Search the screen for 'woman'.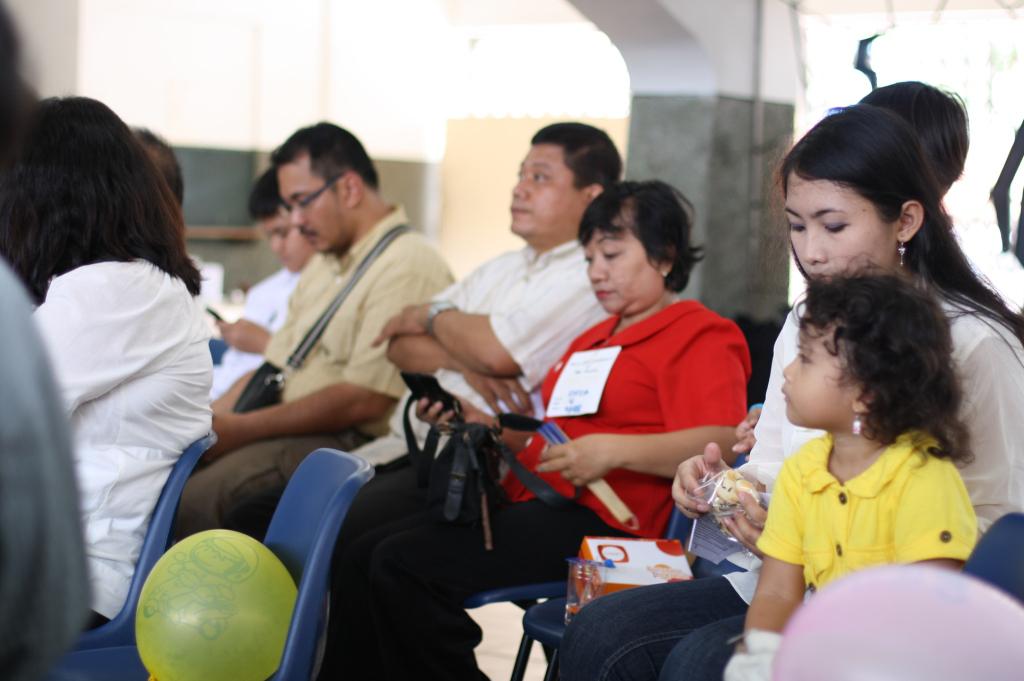
Found at 315:182:754:680.
